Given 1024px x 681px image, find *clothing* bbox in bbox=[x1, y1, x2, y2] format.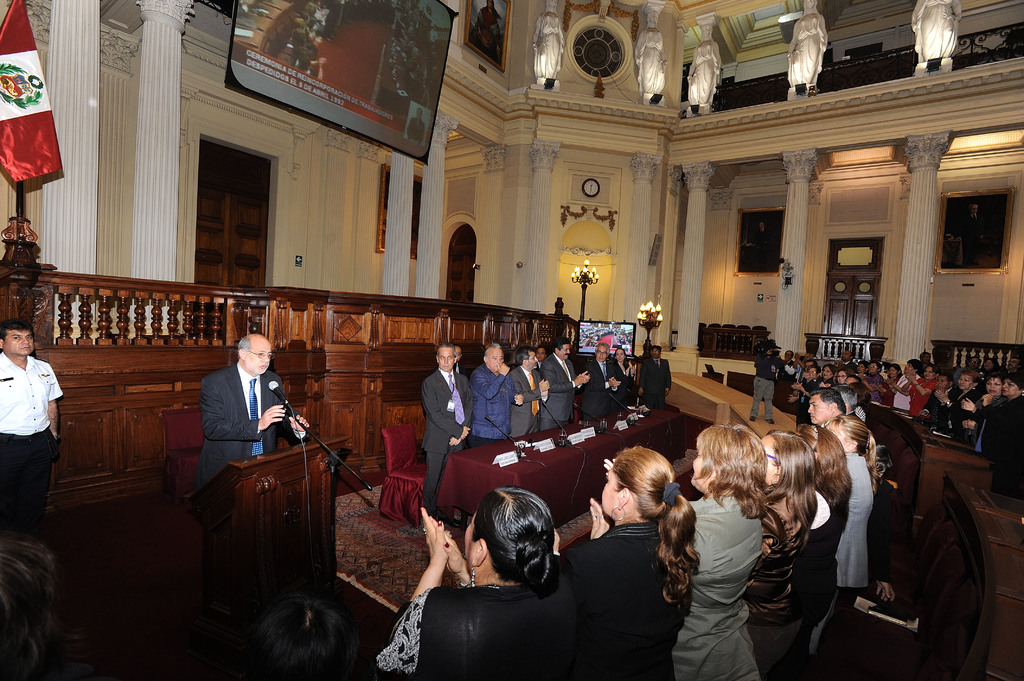
bbox=[645, 349, 671, 405].
